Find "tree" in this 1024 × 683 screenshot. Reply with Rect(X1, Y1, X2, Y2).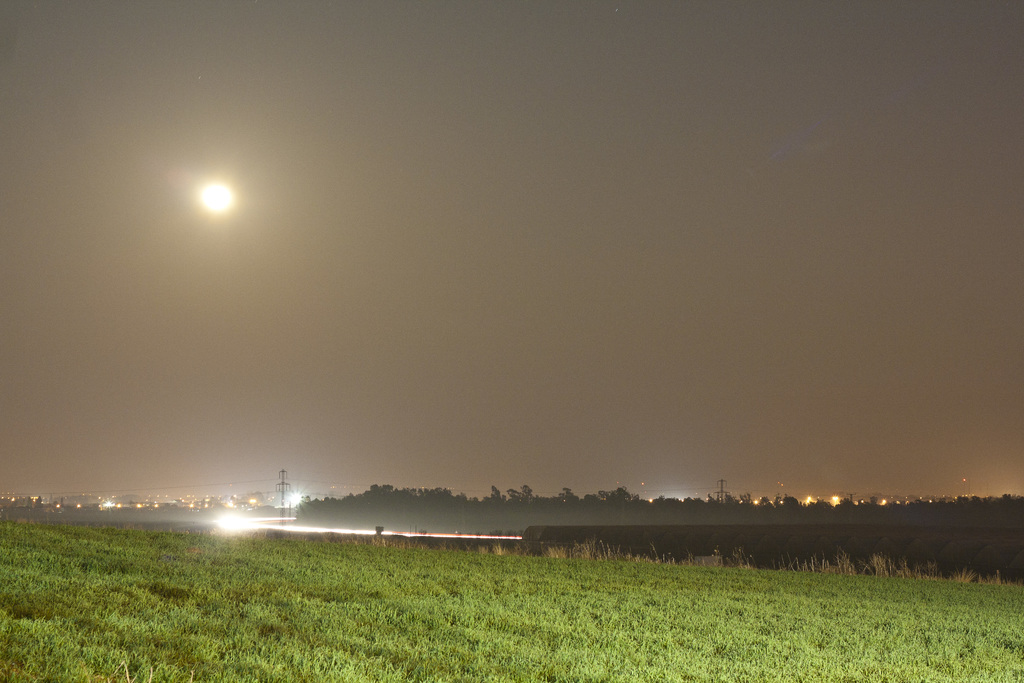
Rect(555, 486, 576, 499).
